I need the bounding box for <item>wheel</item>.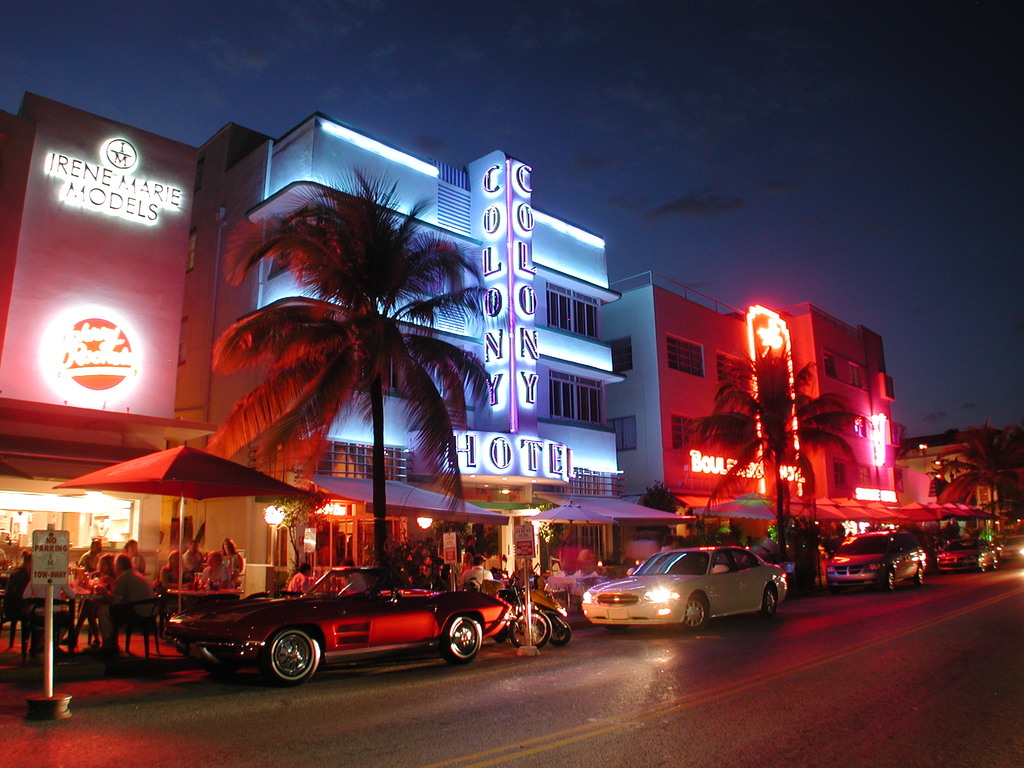
Here it is: select_region(268, 627, 323, 687).
